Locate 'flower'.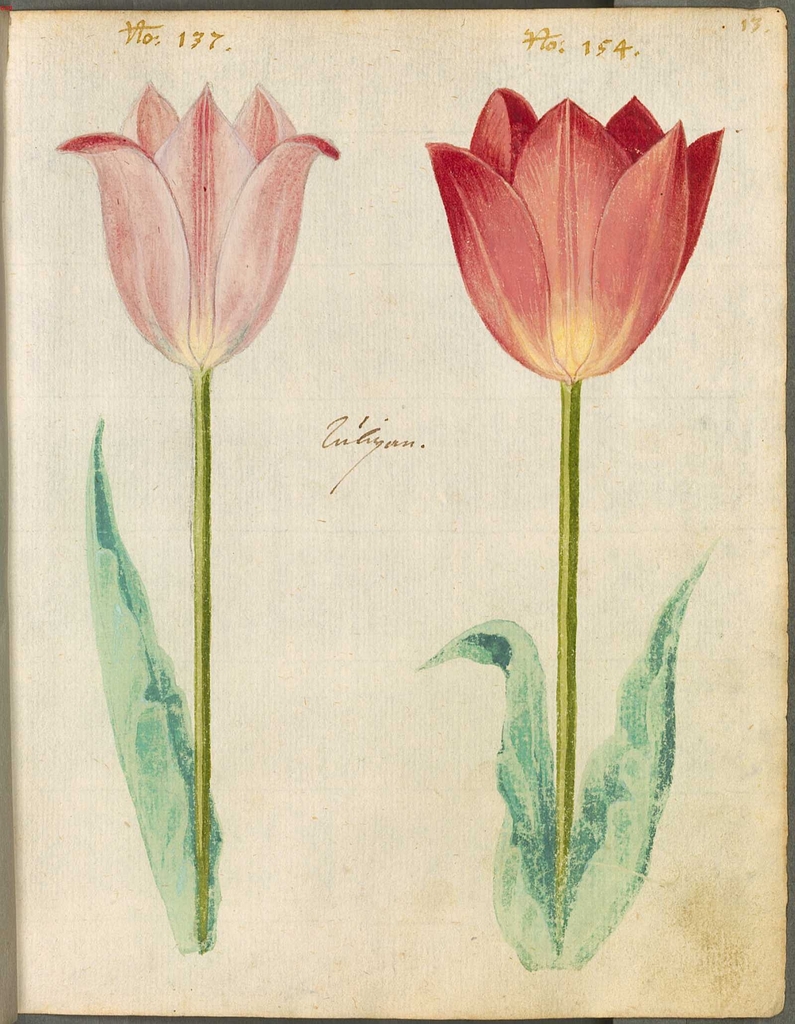
Bounding box: {"left": 51, "top": 80, "right": 334, "bottom": 372}.
